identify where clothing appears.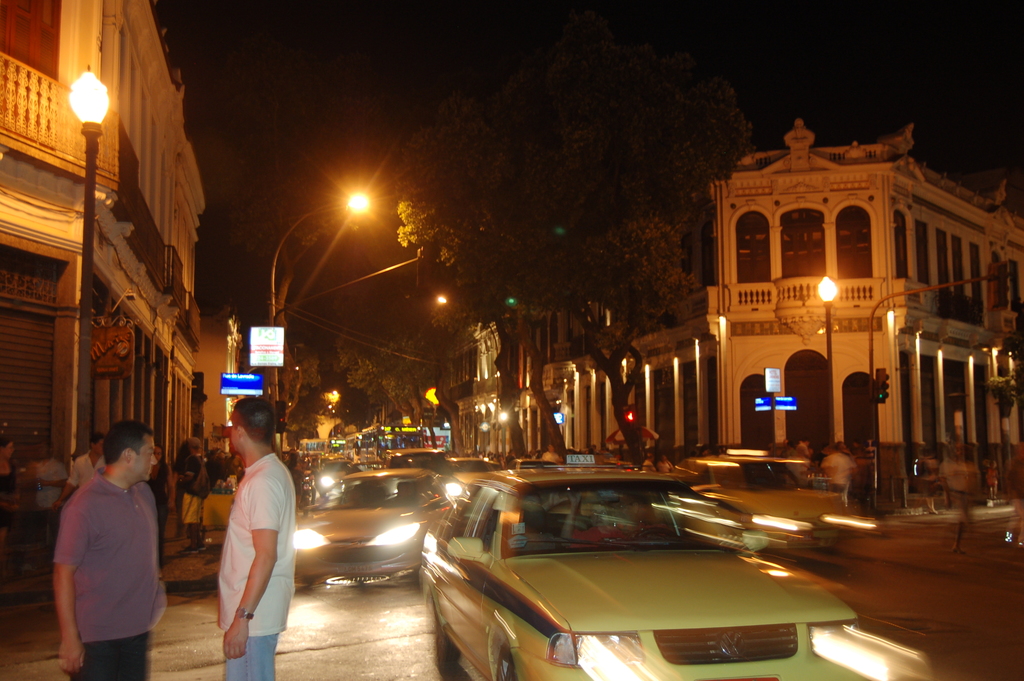
Appears at l=70, t=455, r=111, b=504.
